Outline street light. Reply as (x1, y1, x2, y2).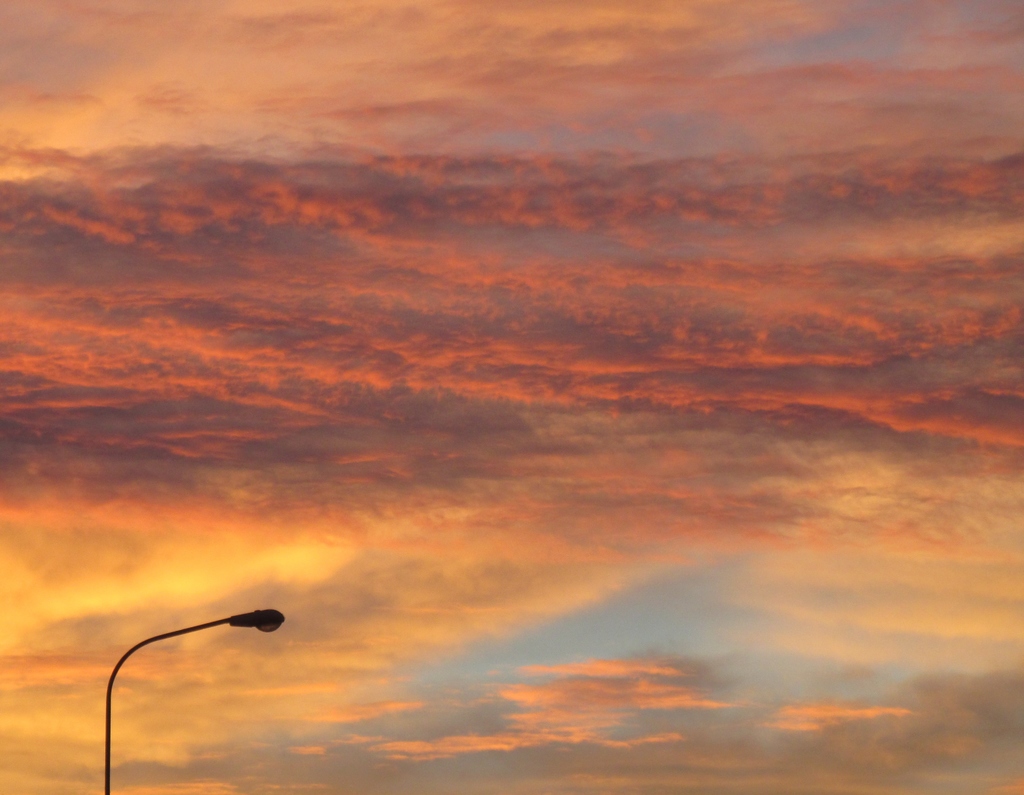
(100, 573, 278, 792).
